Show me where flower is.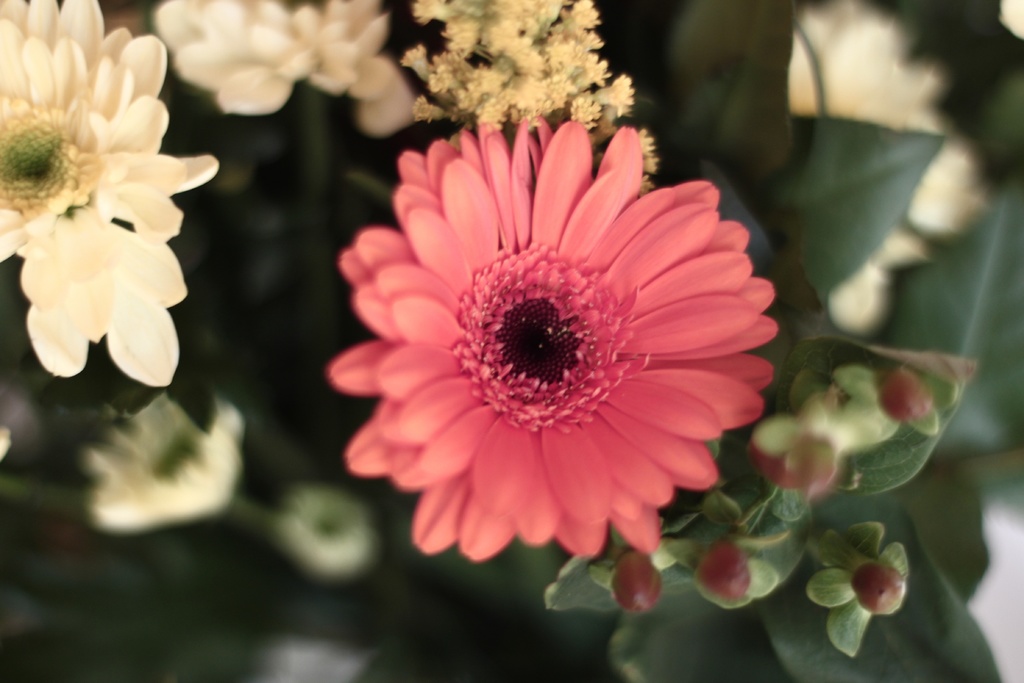
flower is at pyautogui.locateOnScreen(295, 0, 428, 134).
